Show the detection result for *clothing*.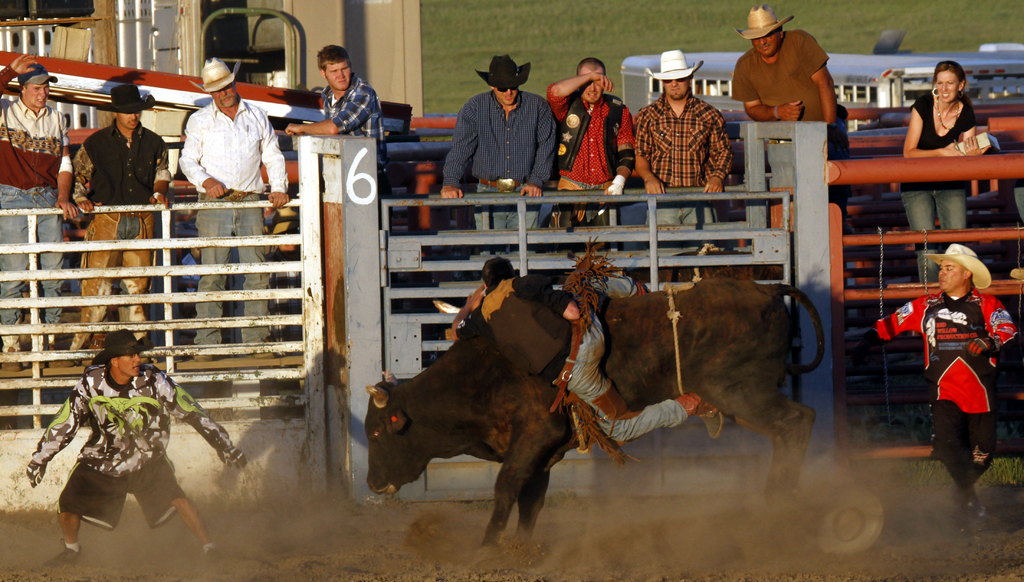
73:201:153:341.
